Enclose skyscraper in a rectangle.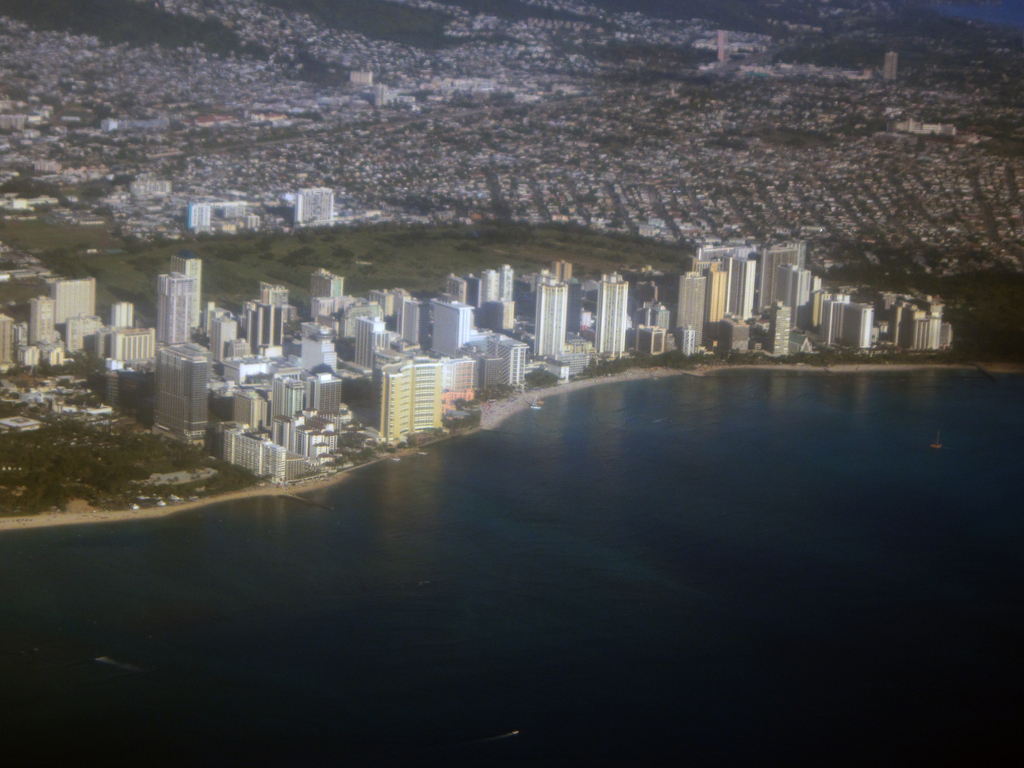
rect(532, 279, 567, 356).
